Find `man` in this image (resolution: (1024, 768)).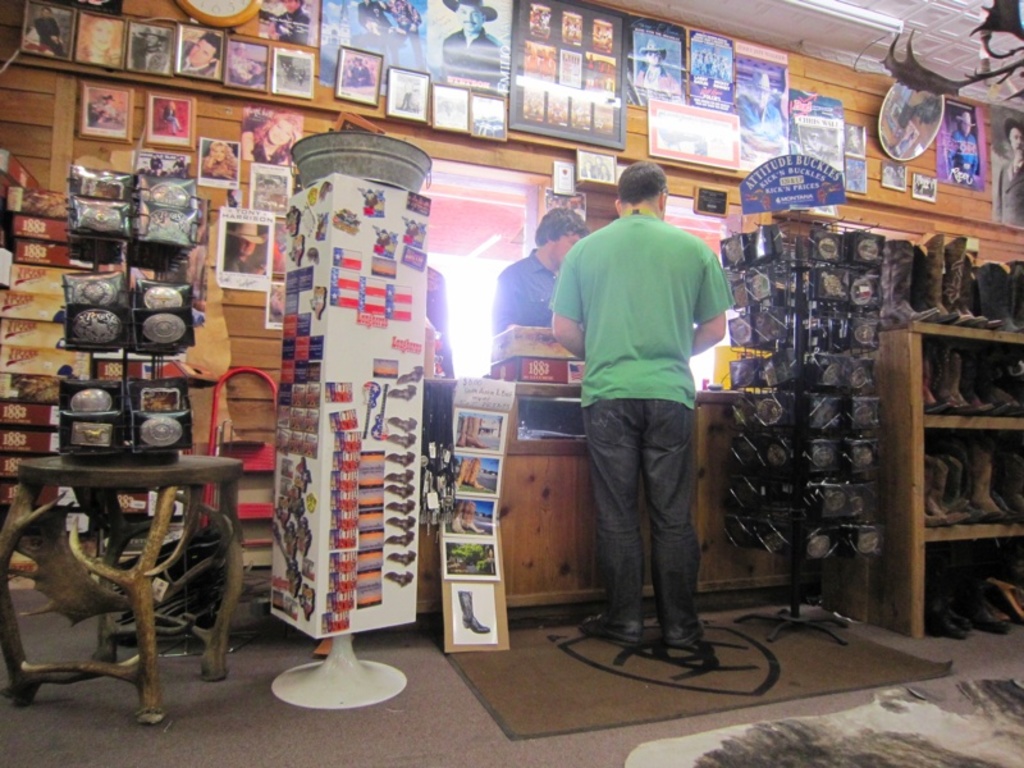
Rect(28, 0, 68, 58).
